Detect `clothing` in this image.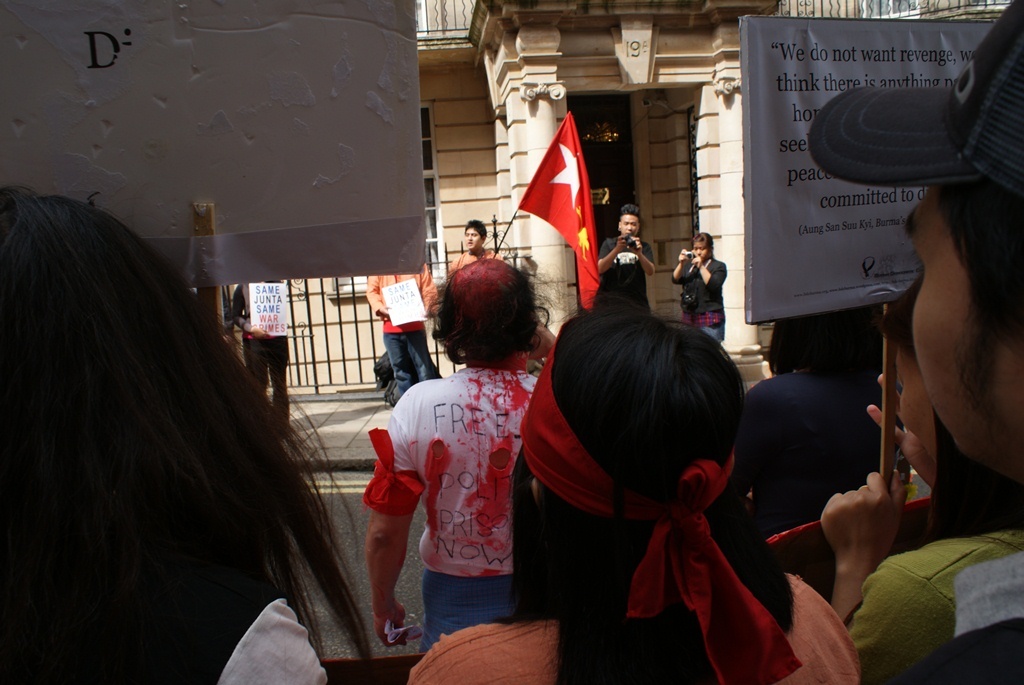
Detection: x1=226 y1=278 x2=292 y2=430.
